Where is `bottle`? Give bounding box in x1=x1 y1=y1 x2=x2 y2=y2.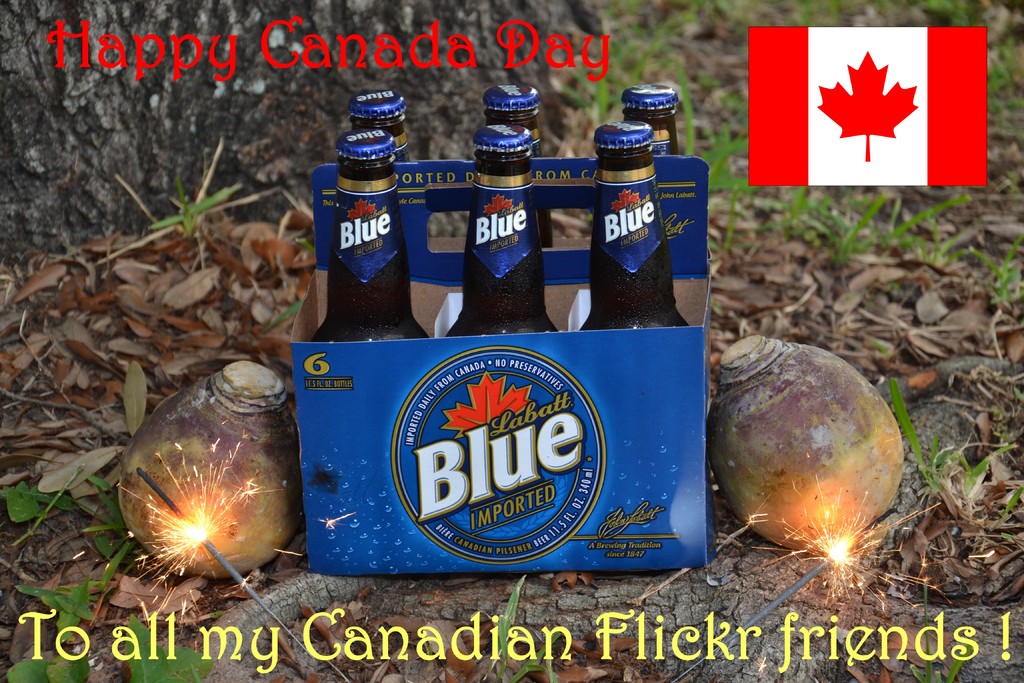
x1=569 y1=110 x2=694 y2=334.
